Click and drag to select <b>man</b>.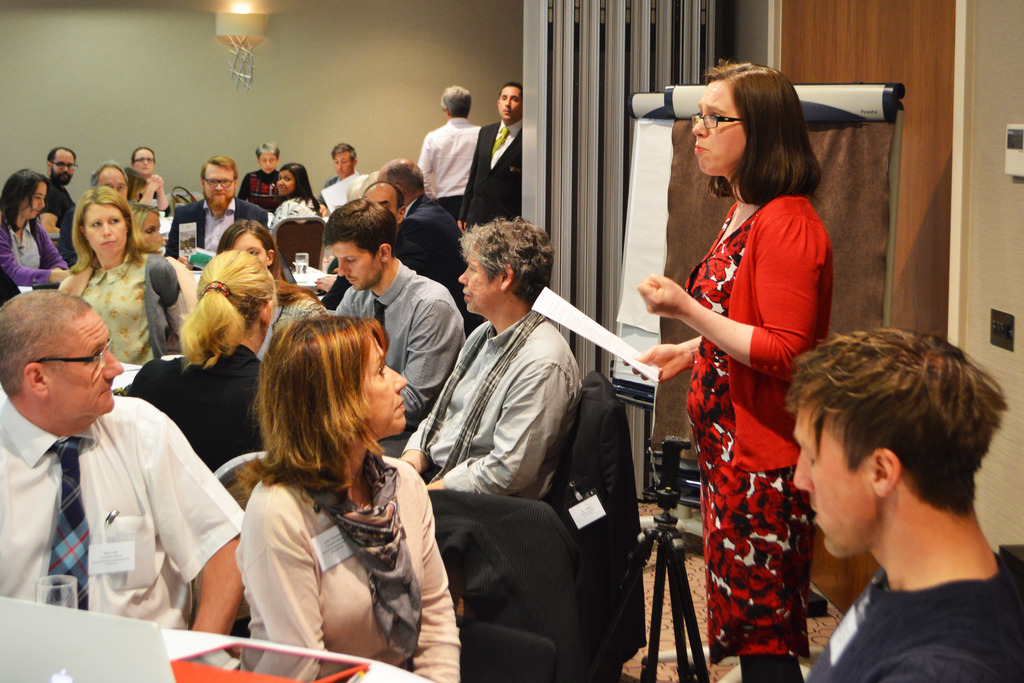
Selection: 318,199,467,448.
